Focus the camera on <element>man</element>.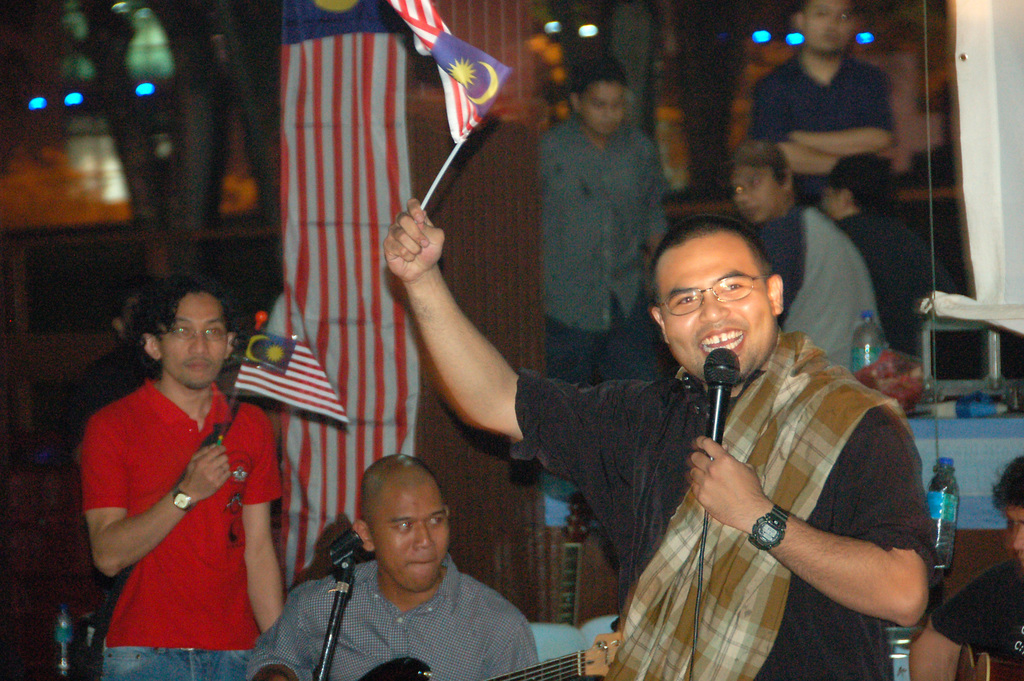
Focus region: [left=535, top=53, right=674, bottom=384].
